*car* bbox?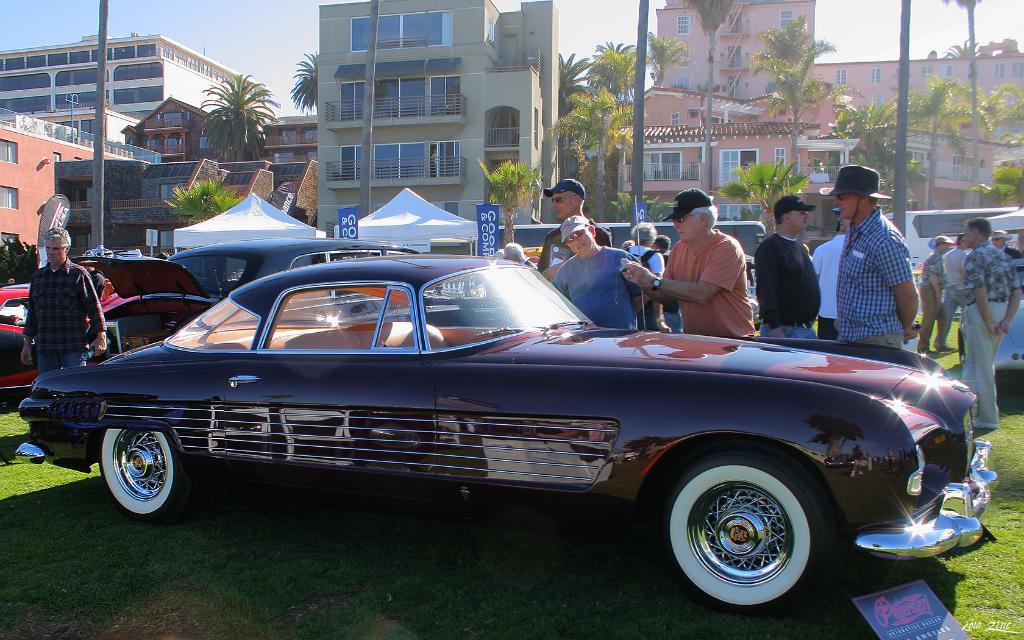
bbox=(0, 256, 186, 385)
